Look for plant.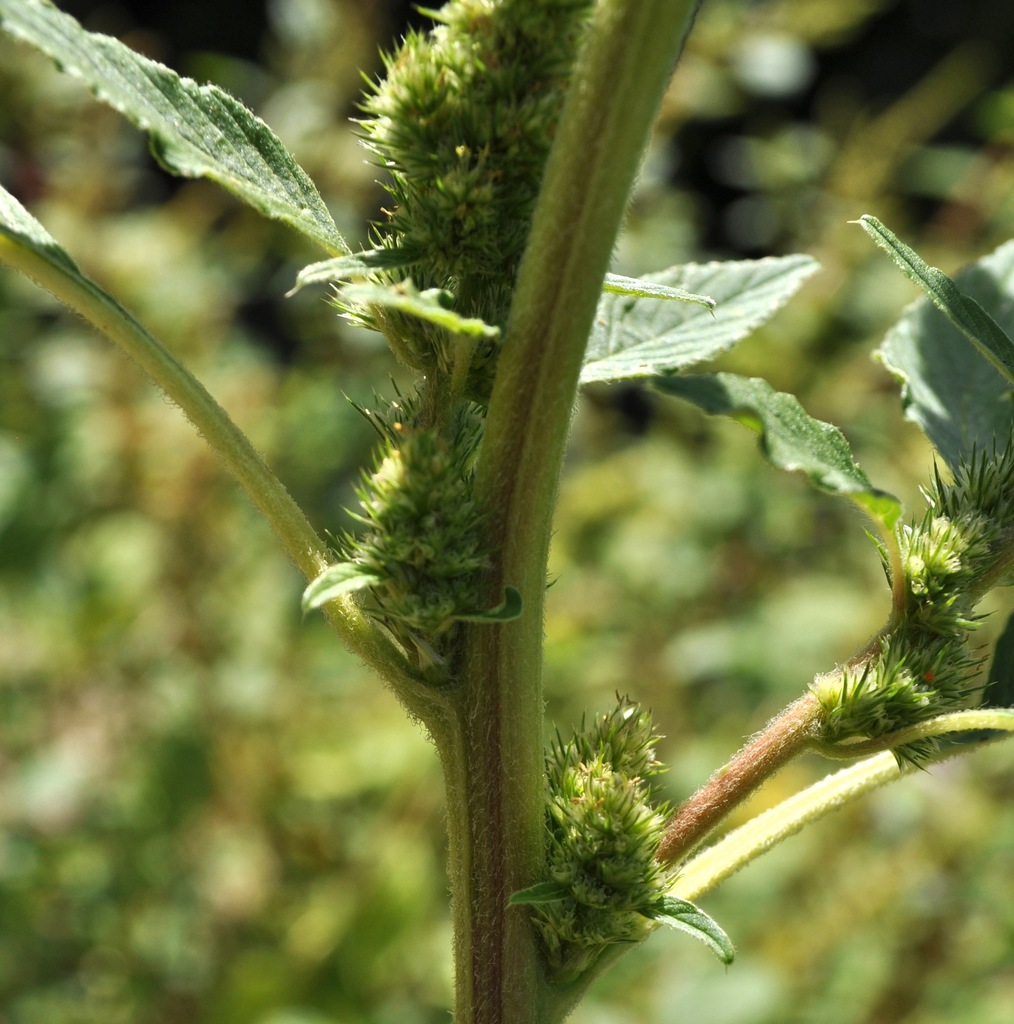
Found: (118,0,981,1023).
